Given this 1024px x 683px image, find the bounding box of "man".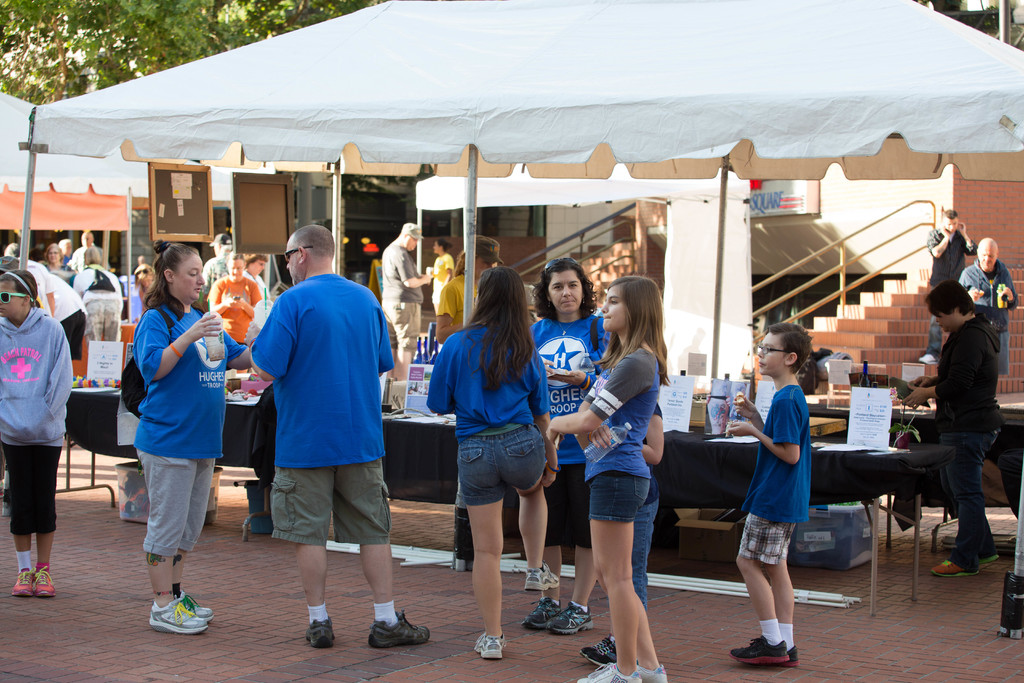
{"x1": 371, "y1": 215, "x2": 441, "y2": 409}.
